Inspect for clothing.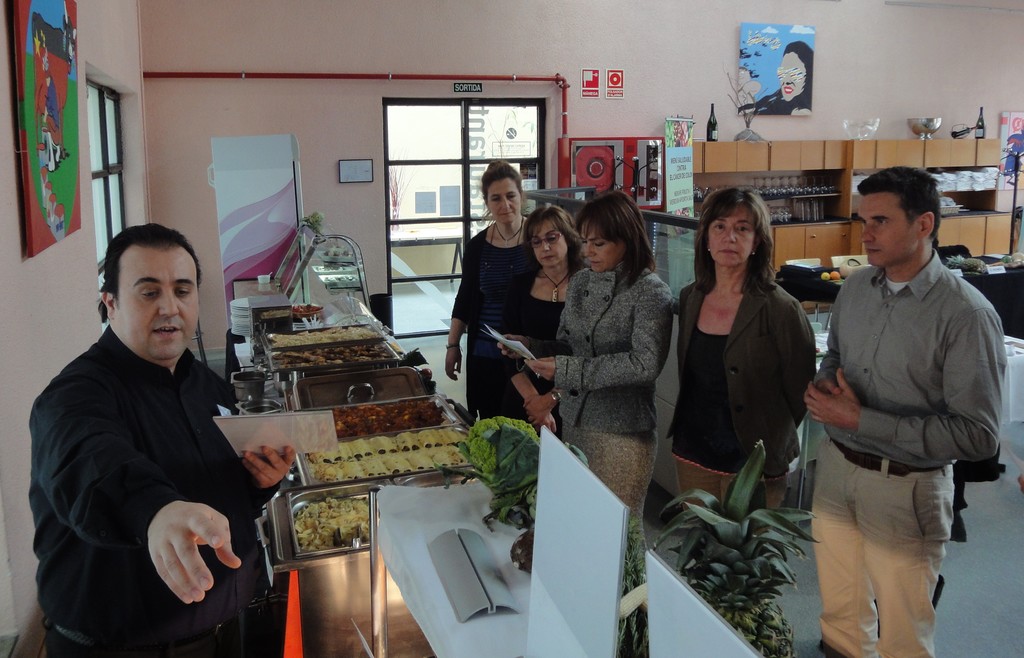
Inspection: x1=788, y1=257, x2=1023, y2=649.
